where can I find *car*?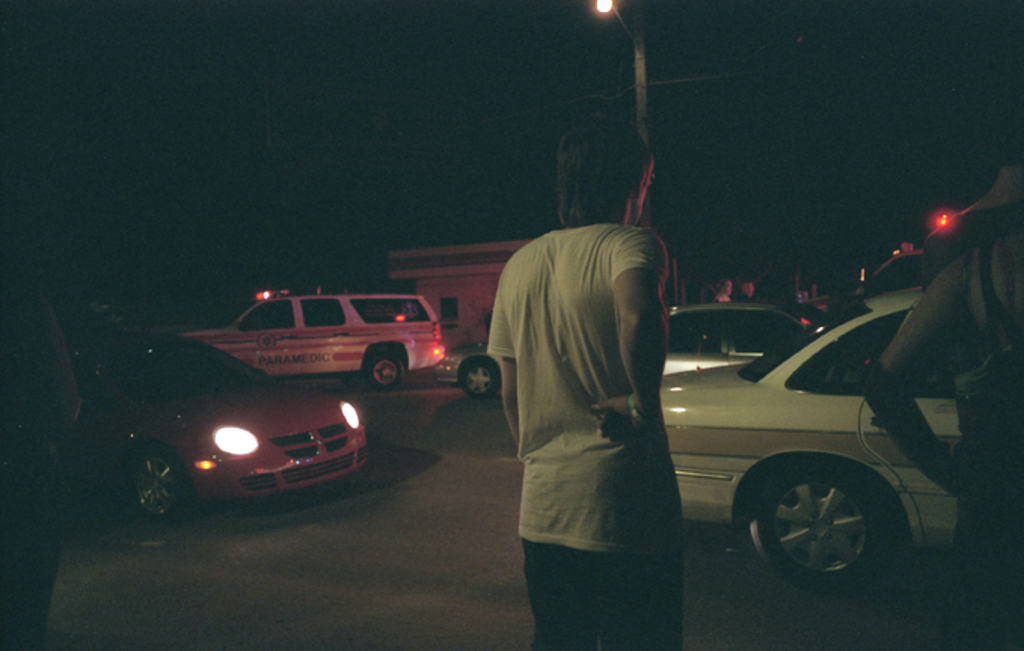
You can find it at bbox=(659, 274, 958, 591).
